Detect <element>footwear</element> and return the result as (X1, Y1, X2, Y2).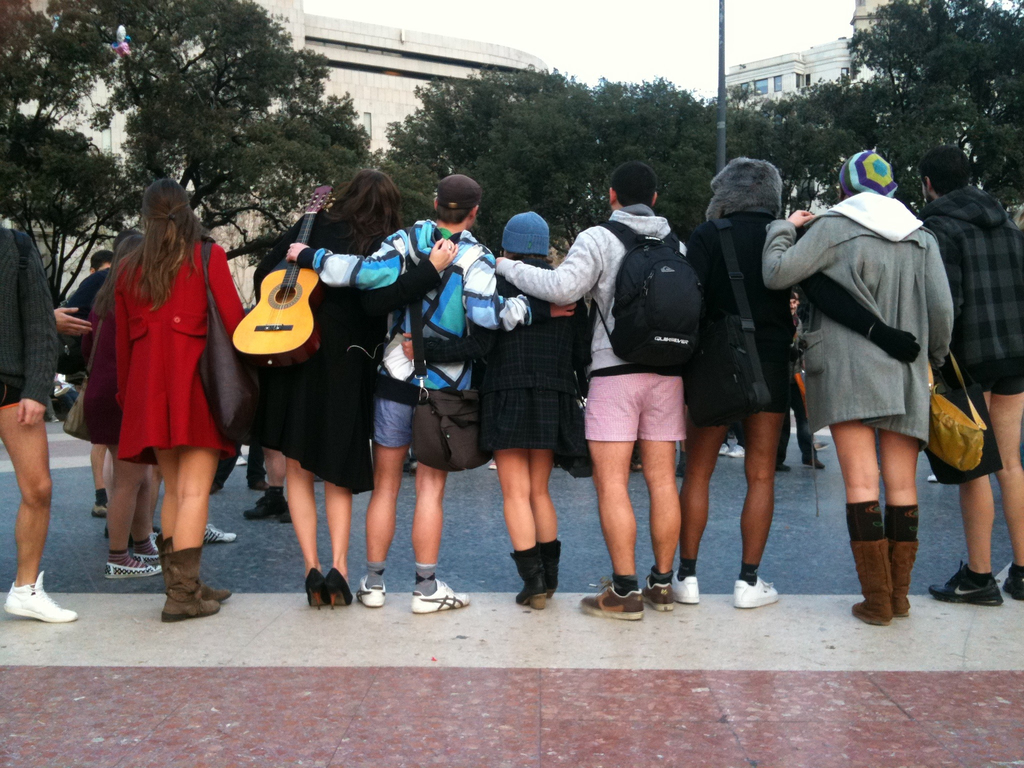
(729, 575, 787, 609).
